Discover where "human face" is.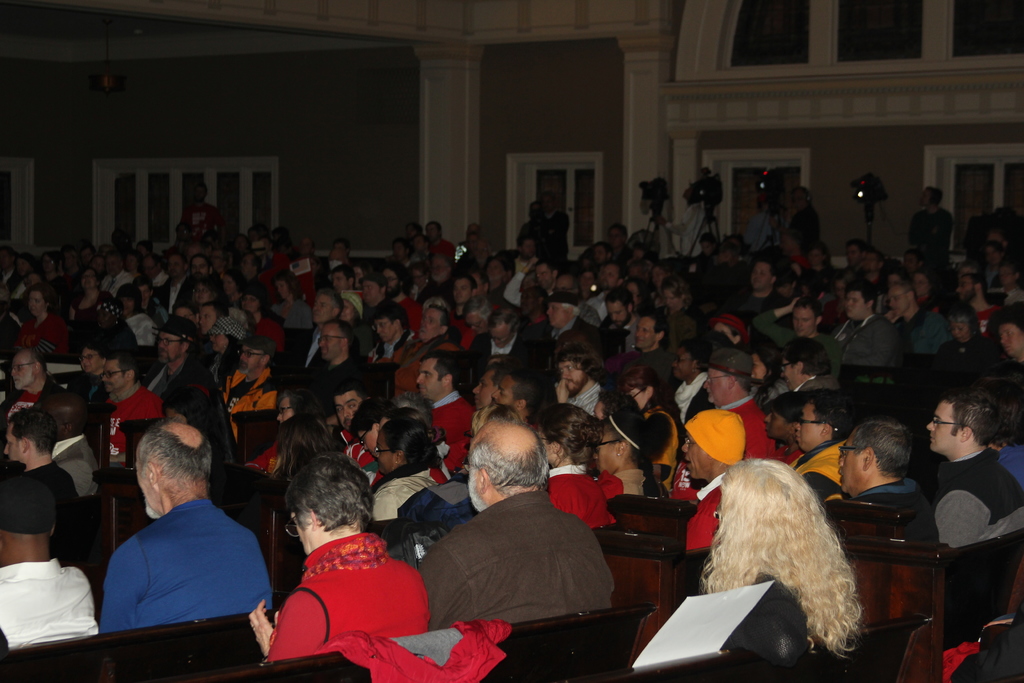
Discovered at l=561, t=358, r=584, b=394.
